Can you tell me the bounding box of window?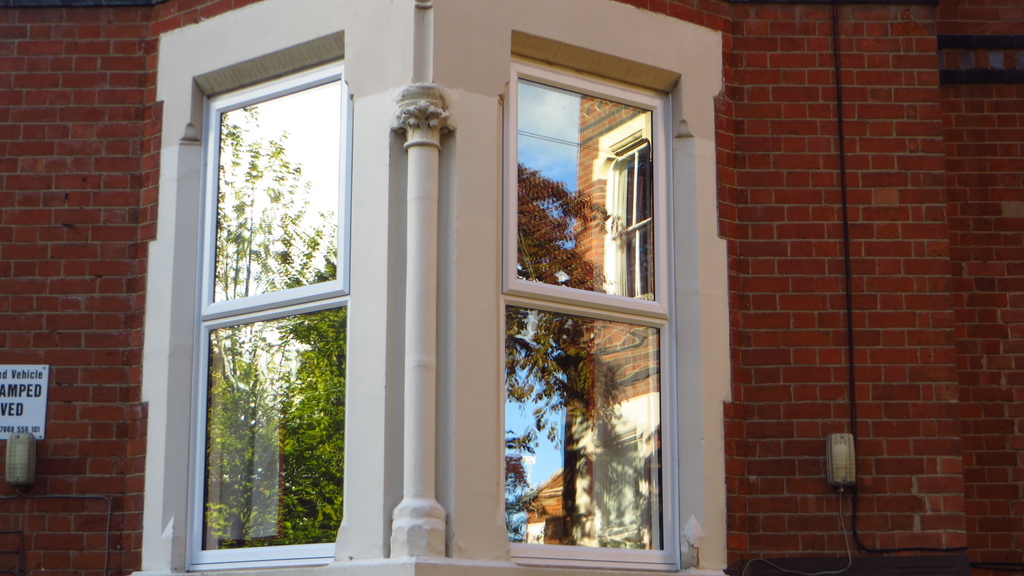
l=198, t=63, r=347, b=307.
